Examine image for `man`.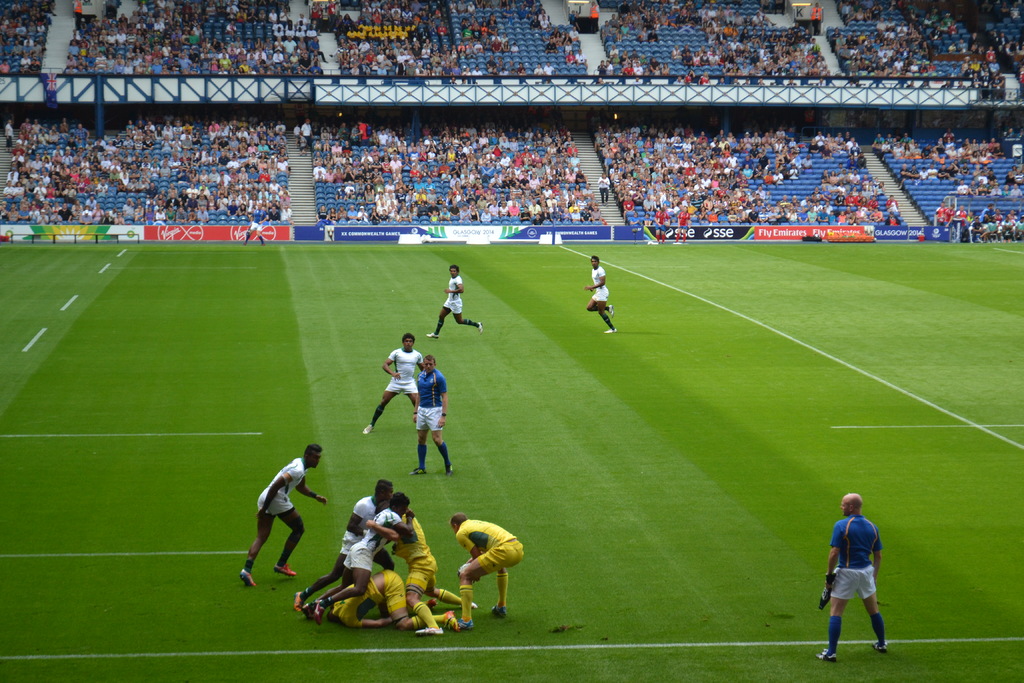
Examination result: 936/165/950/186.
